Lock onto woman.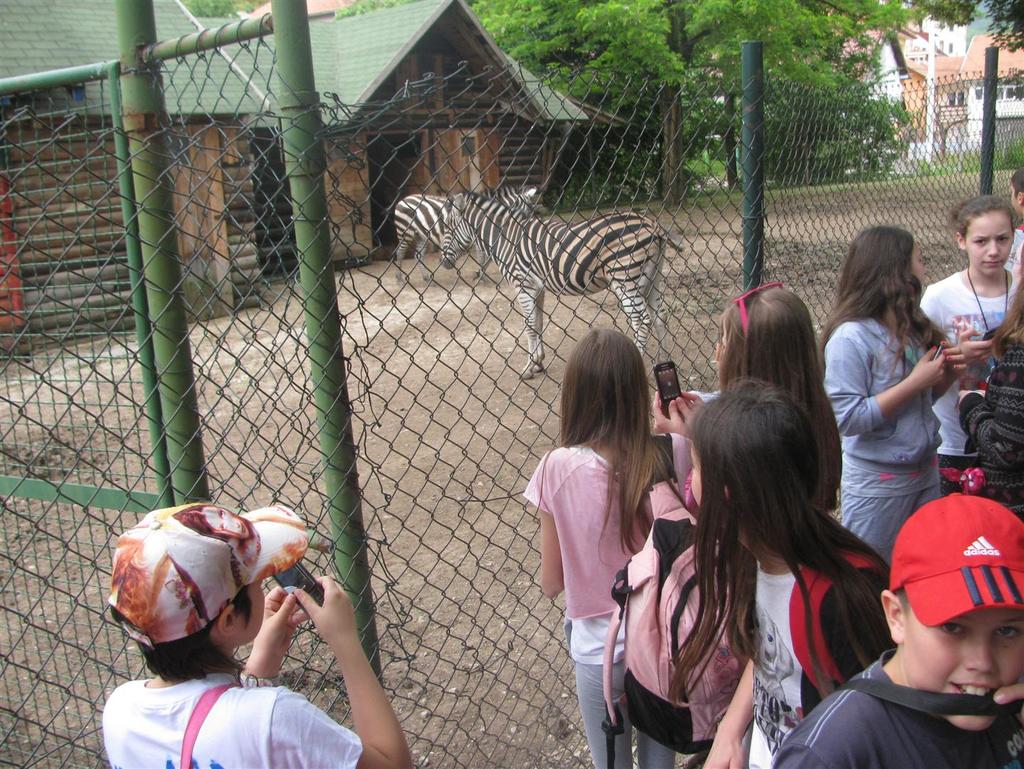
Locked: <region>821, 238, 963, 564</region>.
